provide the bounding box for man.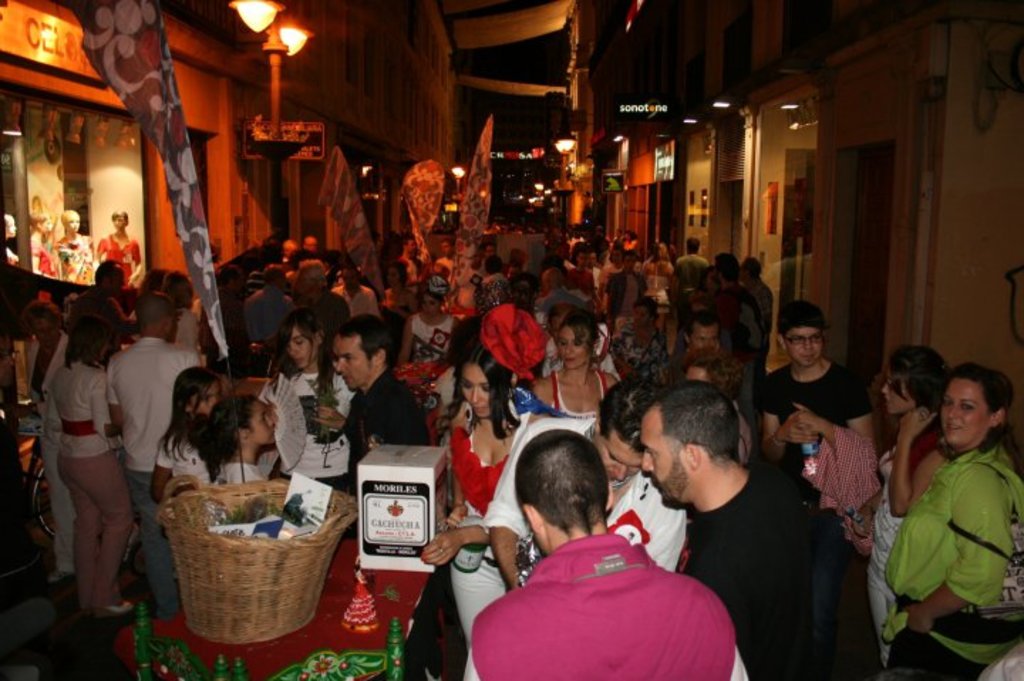
bbox(482, 239, 503, 272).
